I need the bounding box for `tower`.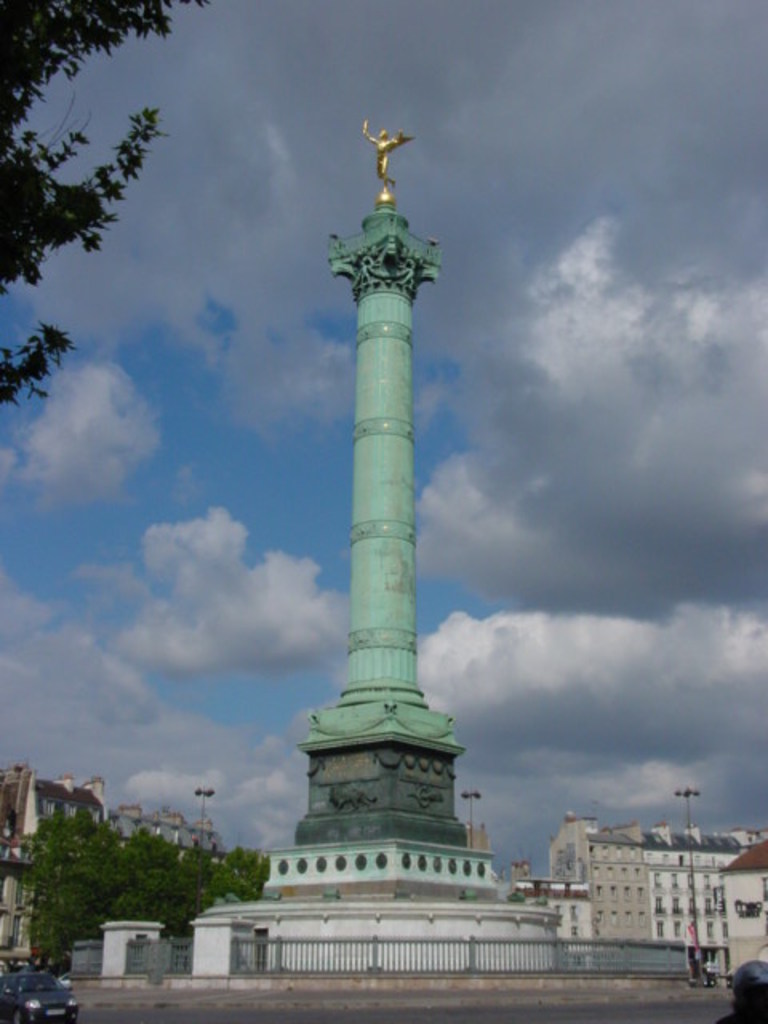
Here it is: box=[0, 757, 216, 1011].
